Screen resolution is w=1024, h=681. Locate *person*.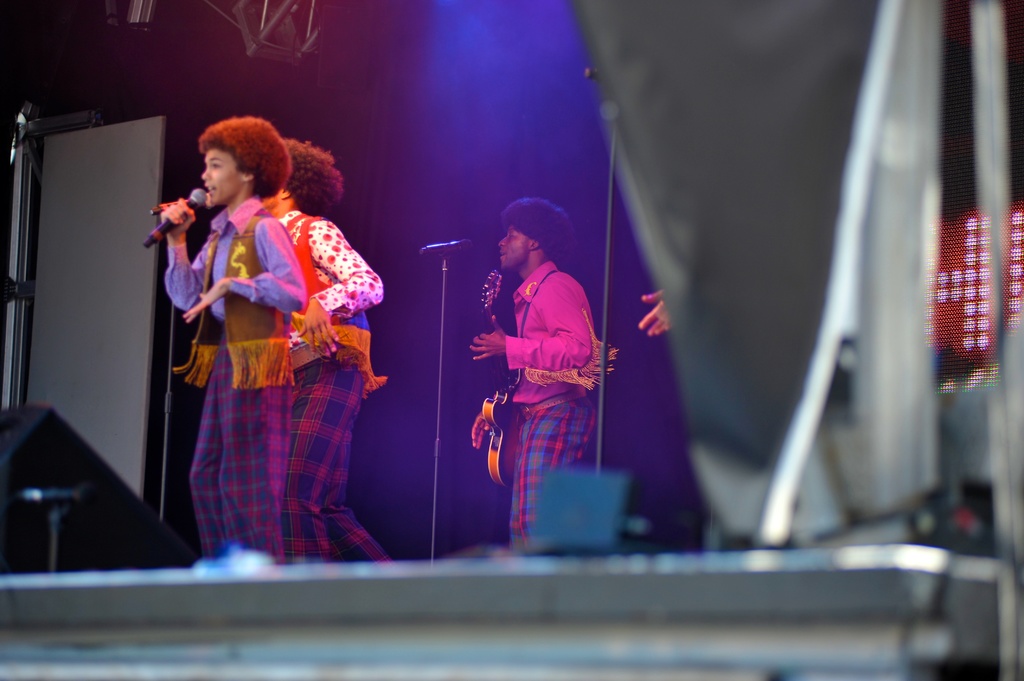
bbox(638, 293, 671, 334).
